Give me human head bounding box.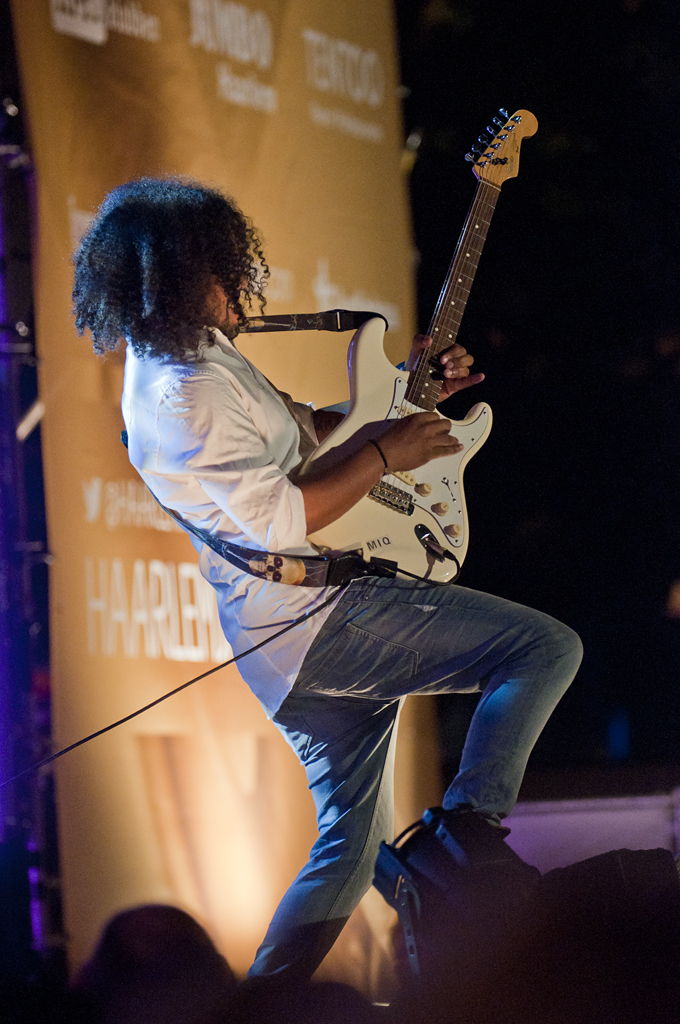
{"left": 62, "top": 170, "right": 288, "bottom": 360}.
